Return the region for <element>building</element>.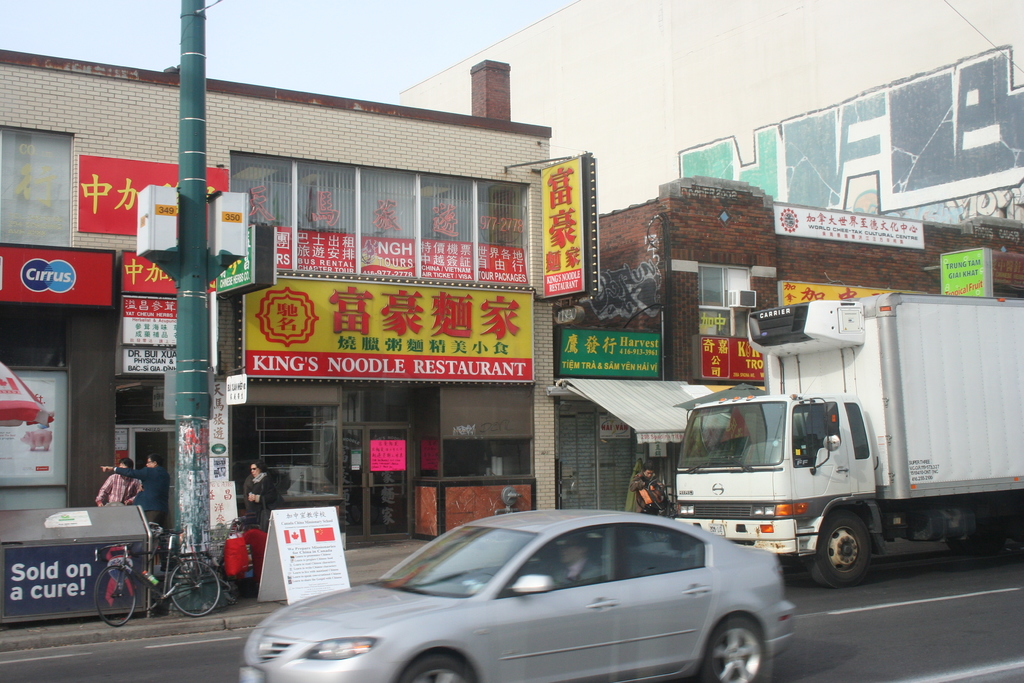
locate(397, 0, 1023, 224).
